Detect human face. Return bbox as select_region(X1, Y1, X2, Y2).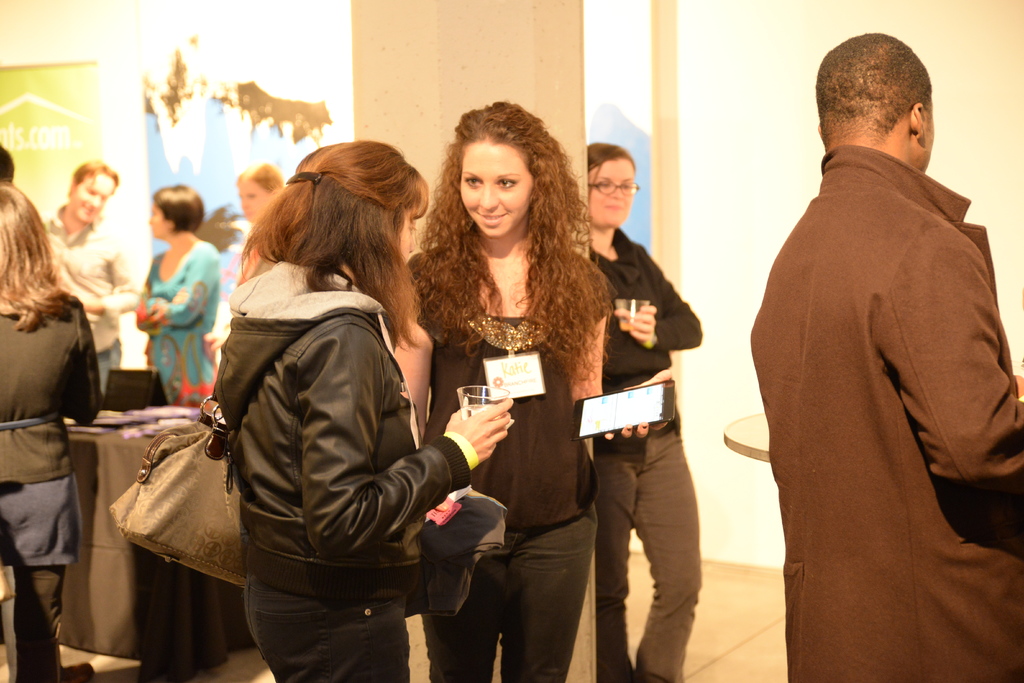
select_region(150, 204, 170, 240).
